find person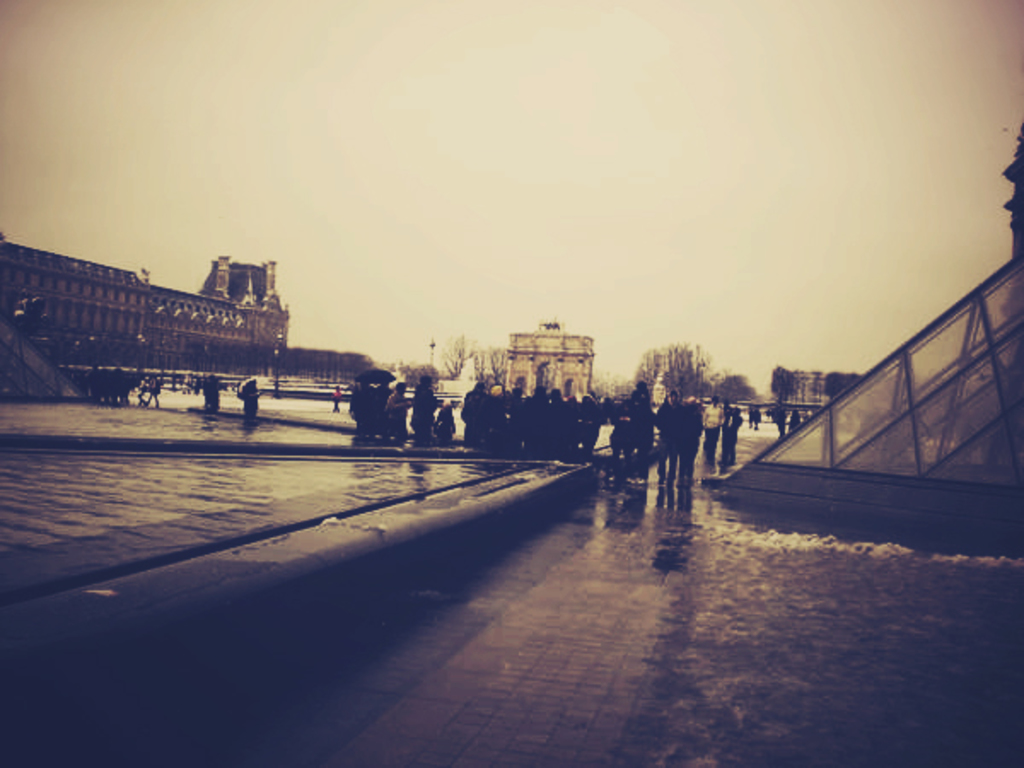
bbox=[331, 386, 340, 411]
